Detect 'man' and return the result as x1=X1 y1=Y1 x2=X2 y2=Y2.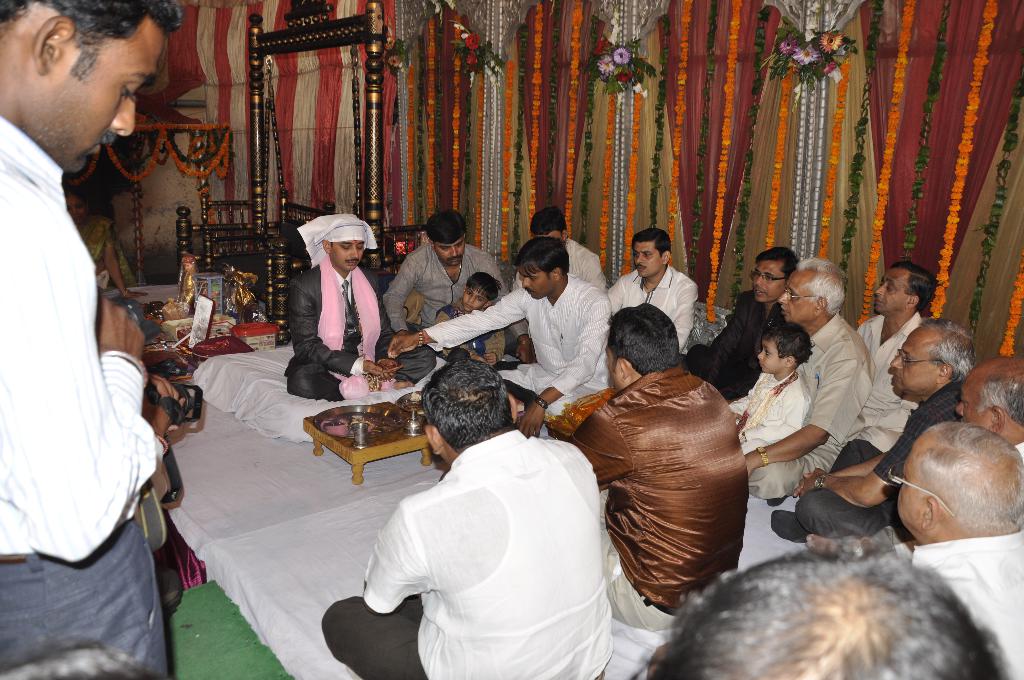
x1=676 y1=244 x2=797 y2=396.
